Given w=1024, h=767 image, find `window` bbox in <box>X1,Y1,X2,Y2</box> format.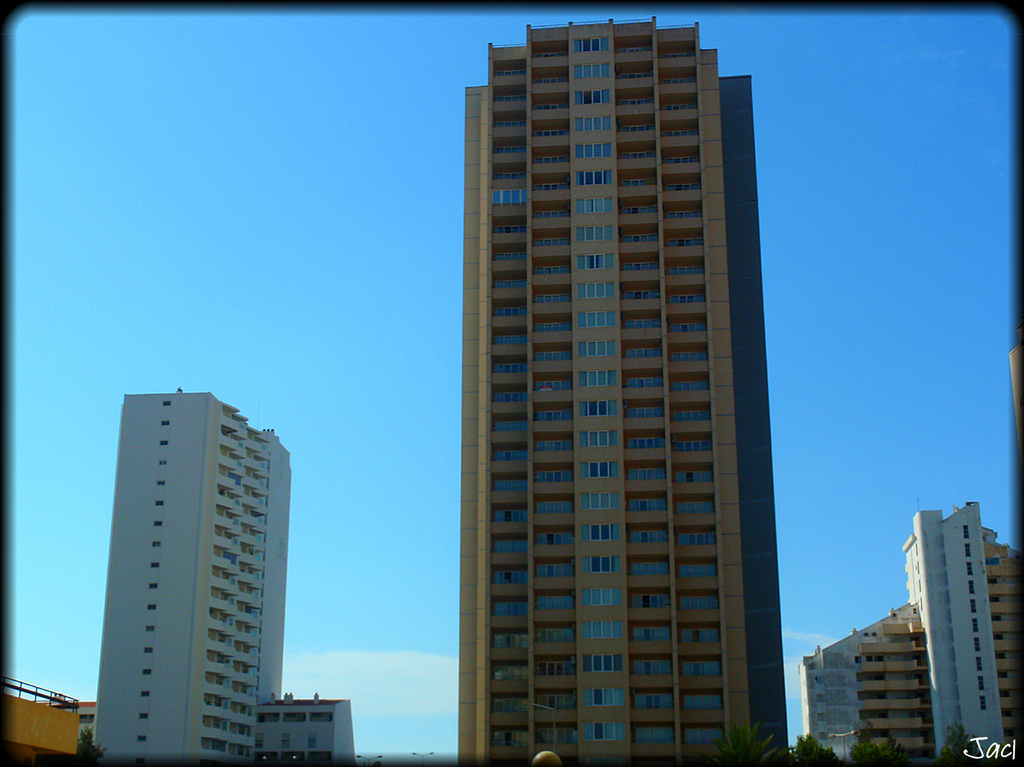
<box>588,690,620,708</box>.
